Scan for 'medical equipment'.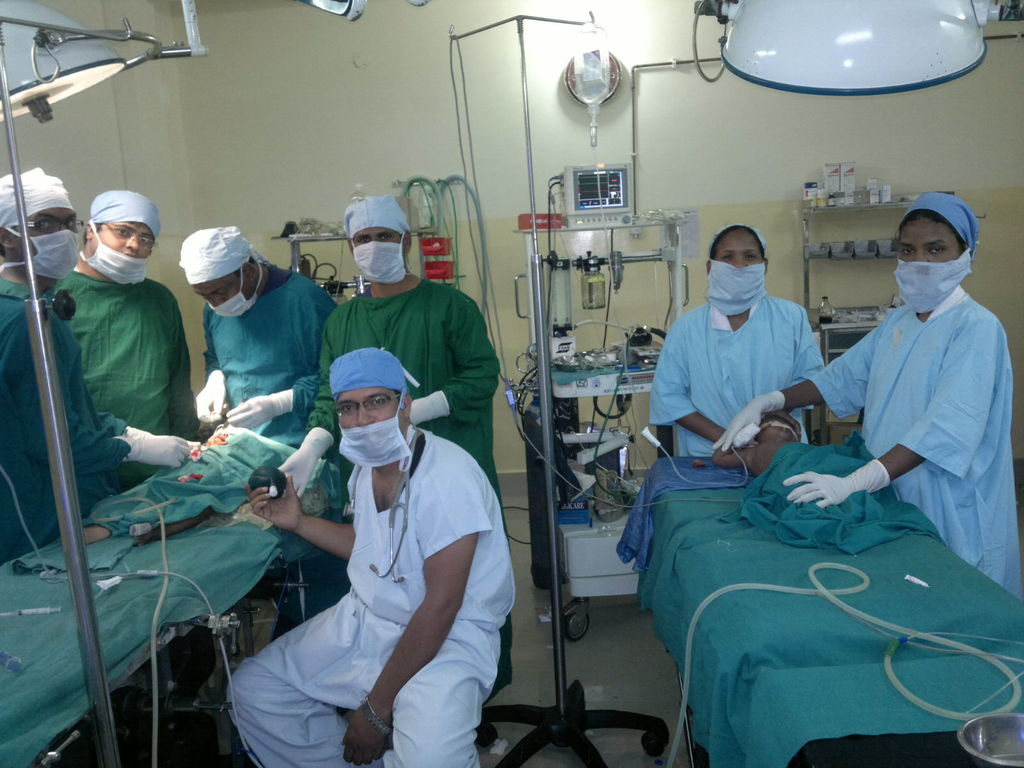
Scan result: [0,0,342,767].
